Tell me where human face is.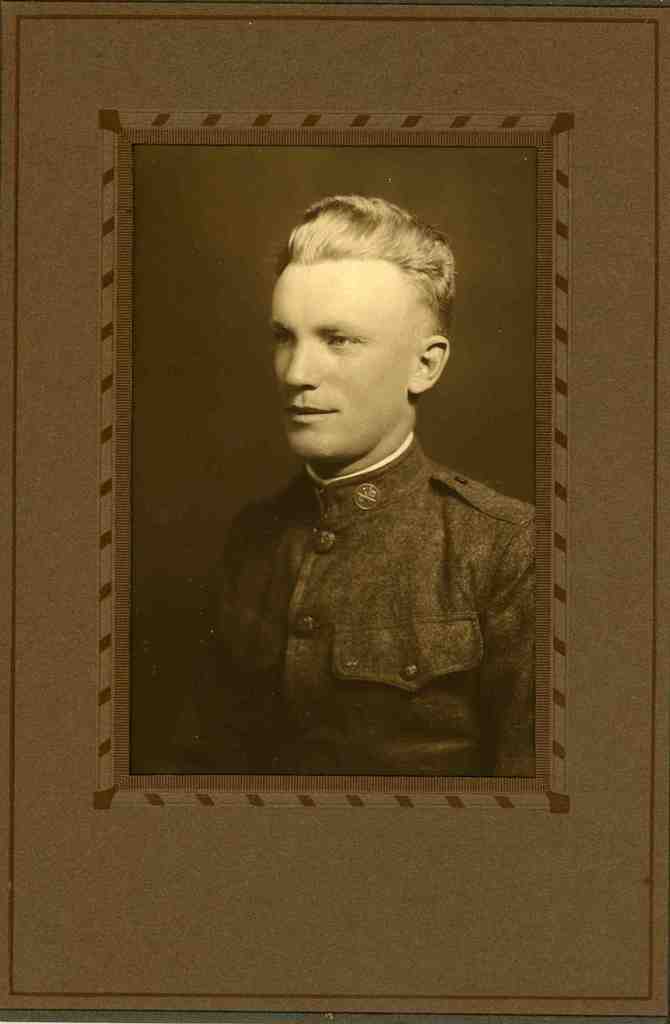
human face is at 272/256/421/455.
